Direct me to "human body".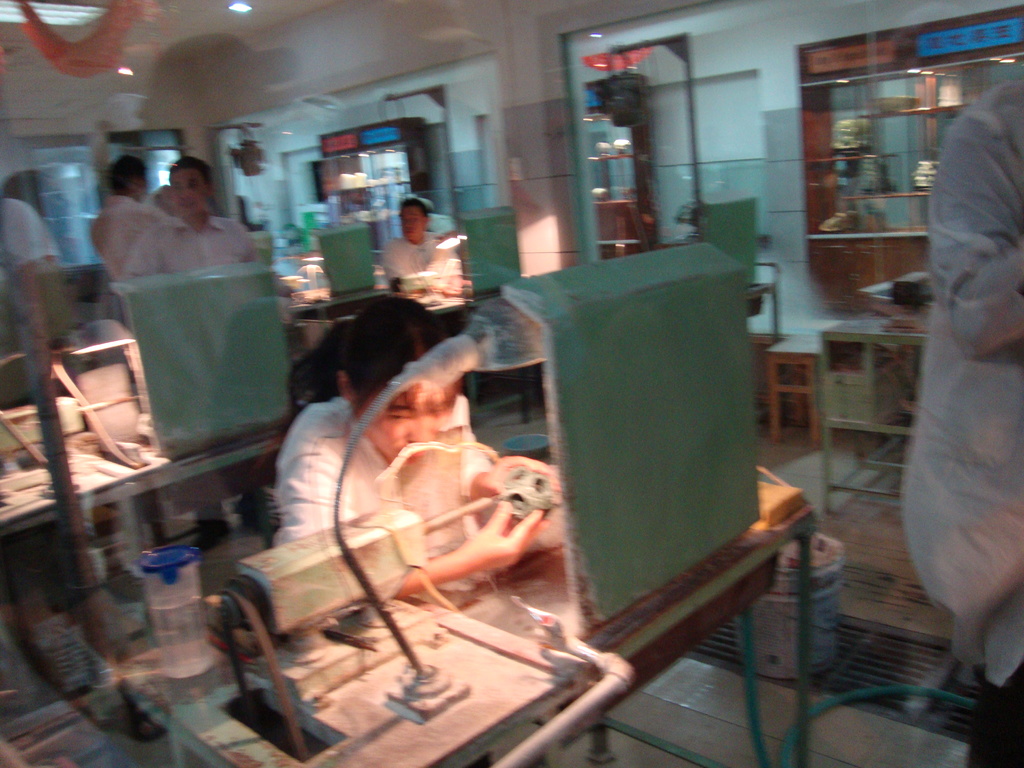
Direction: crop(275, 394, 486, 547).
